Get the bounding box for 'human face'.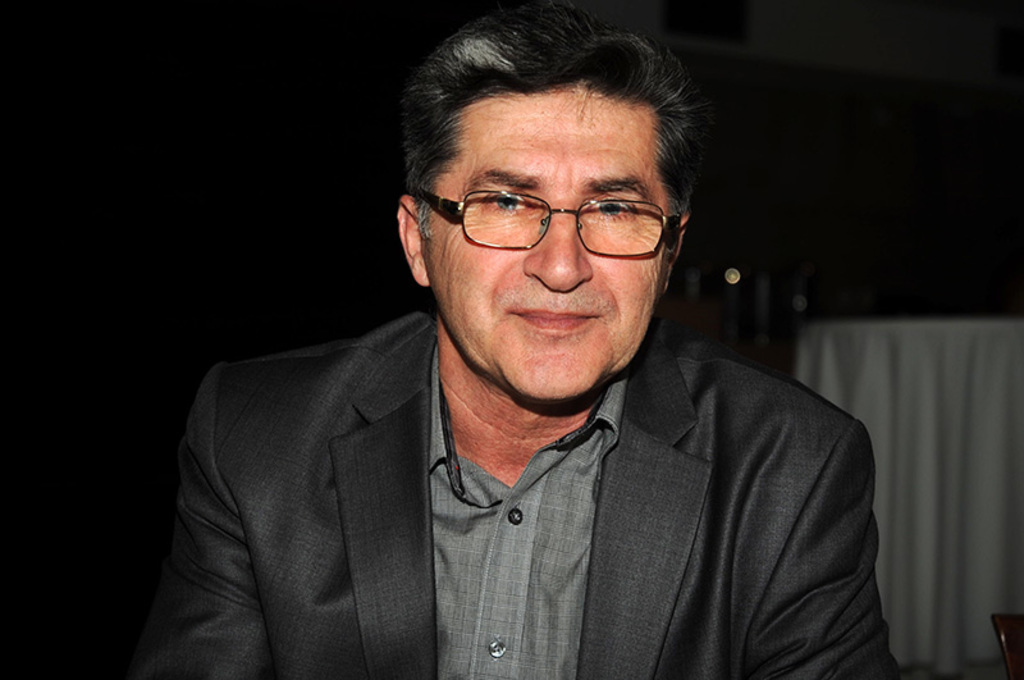
<region>419, 83, 676, 402</region>.
